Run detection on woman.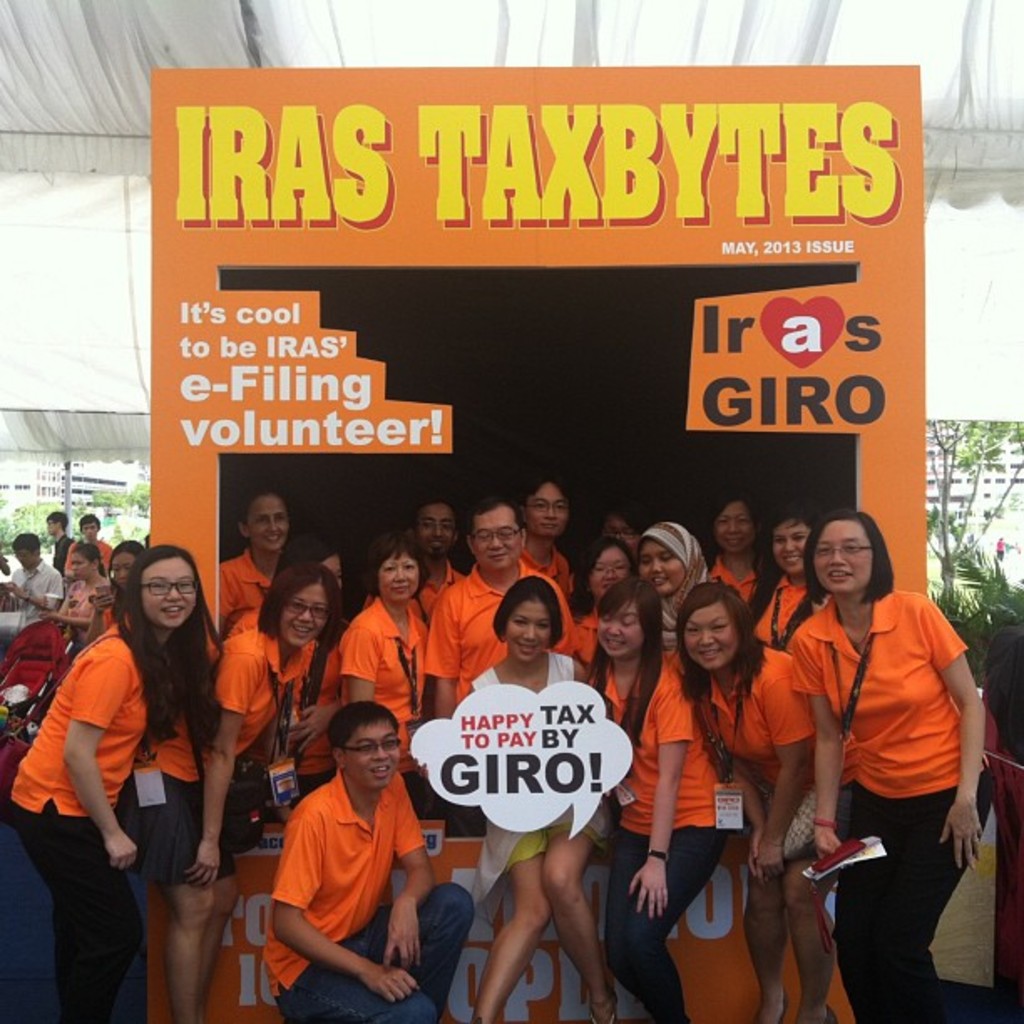
Result: rect(475, 577, 621, 1022).
